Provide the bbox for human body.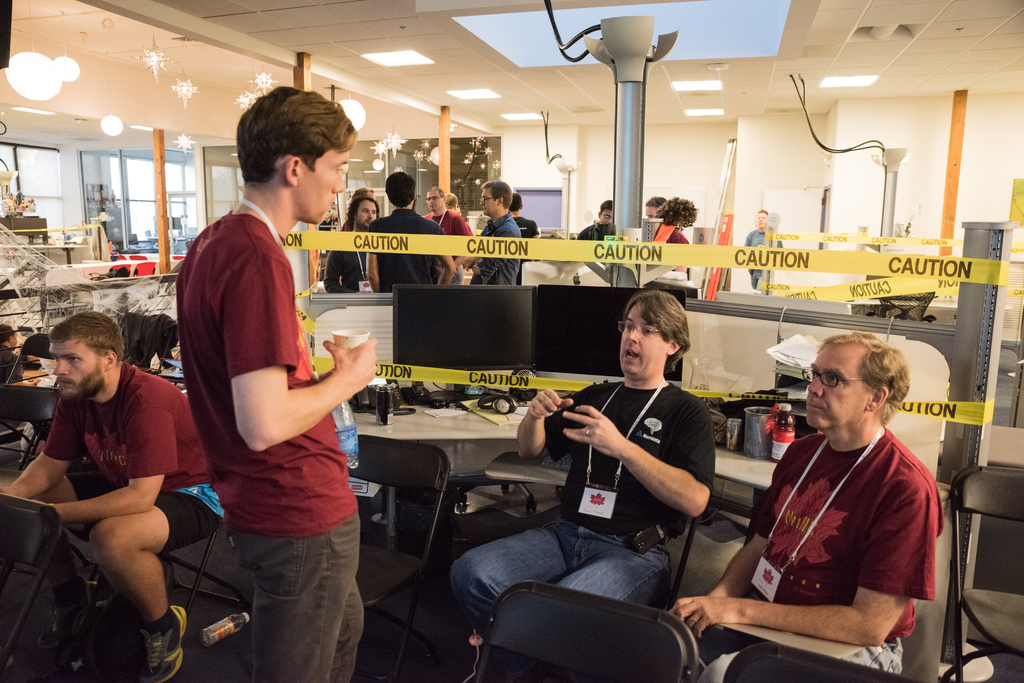
crop(468, 177, 520, 288).
